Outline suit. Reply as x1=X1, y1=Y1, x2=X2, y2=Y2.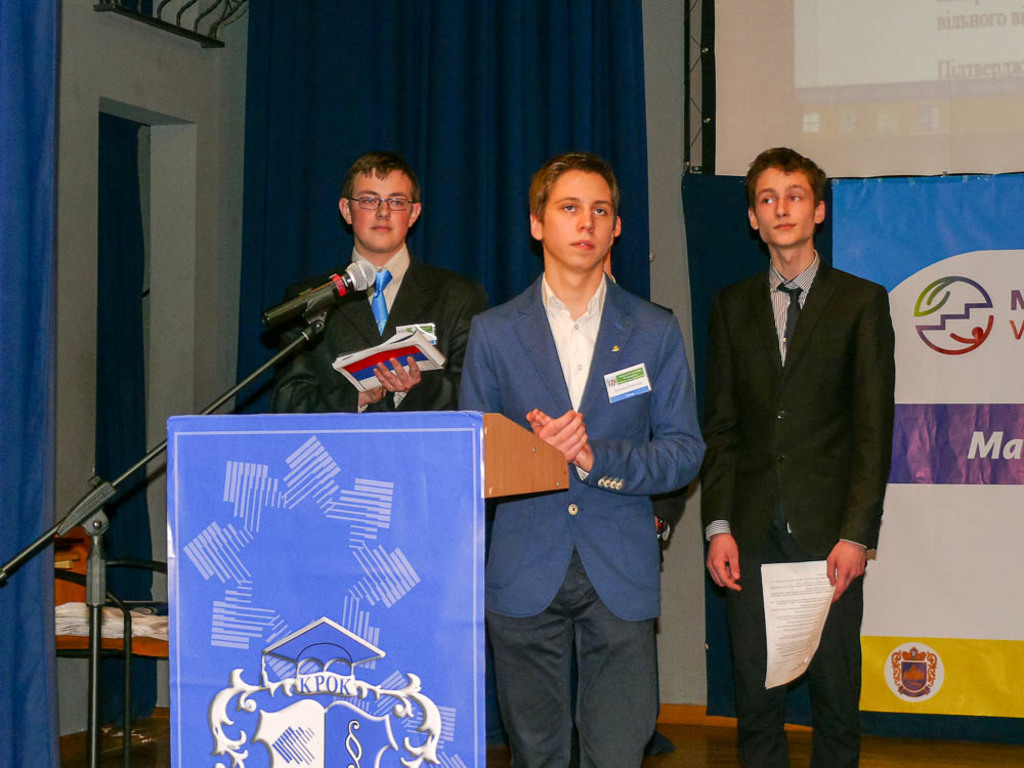
x1=272, y1=245, x2=488, y2=415.
